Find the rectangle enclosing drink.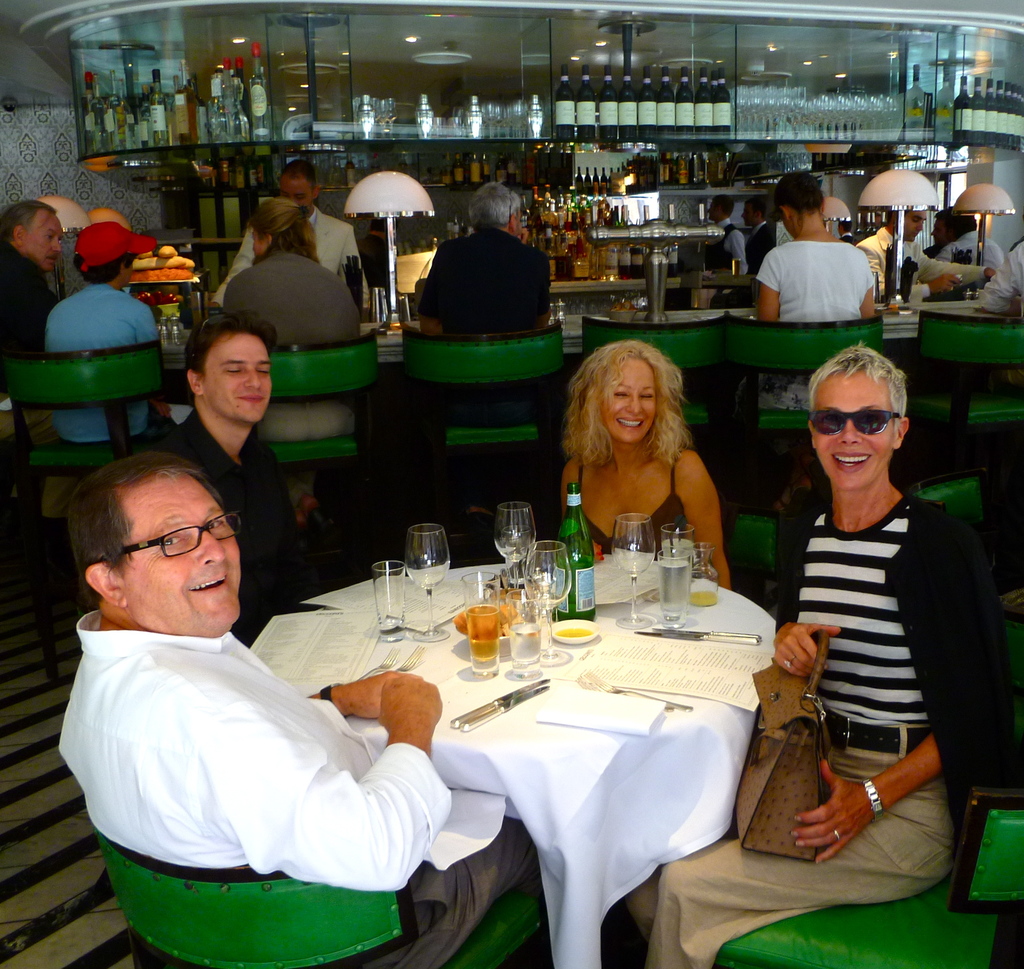
618:248:631:276.
